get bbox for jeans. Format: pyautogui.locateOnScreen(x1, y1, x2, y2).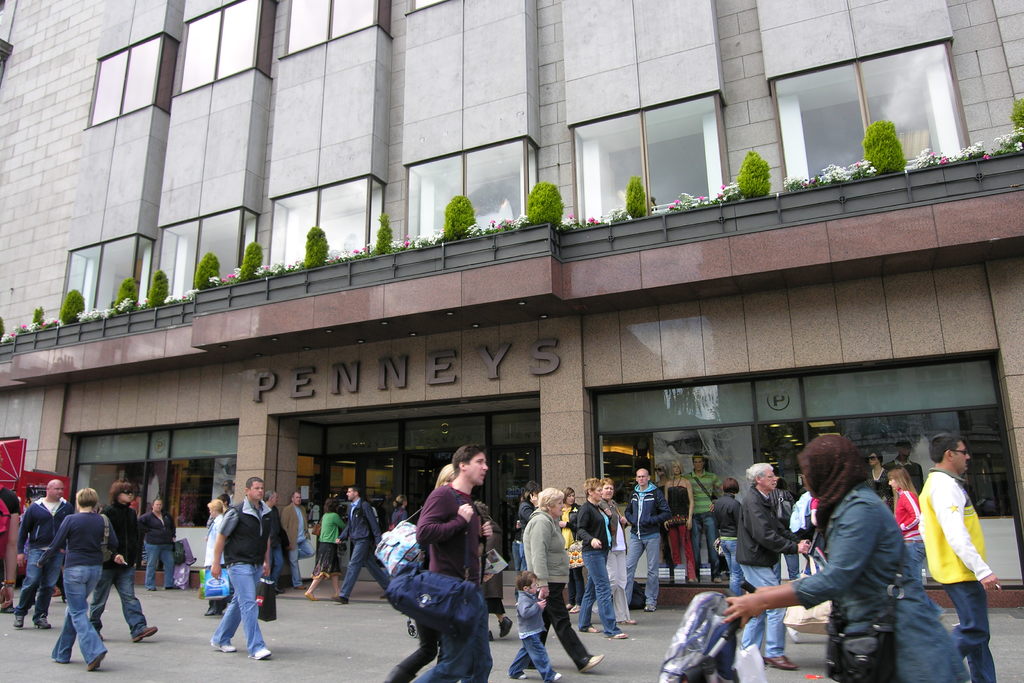
pyautogui.locateOnScreen(508, 632, 555, 675).
